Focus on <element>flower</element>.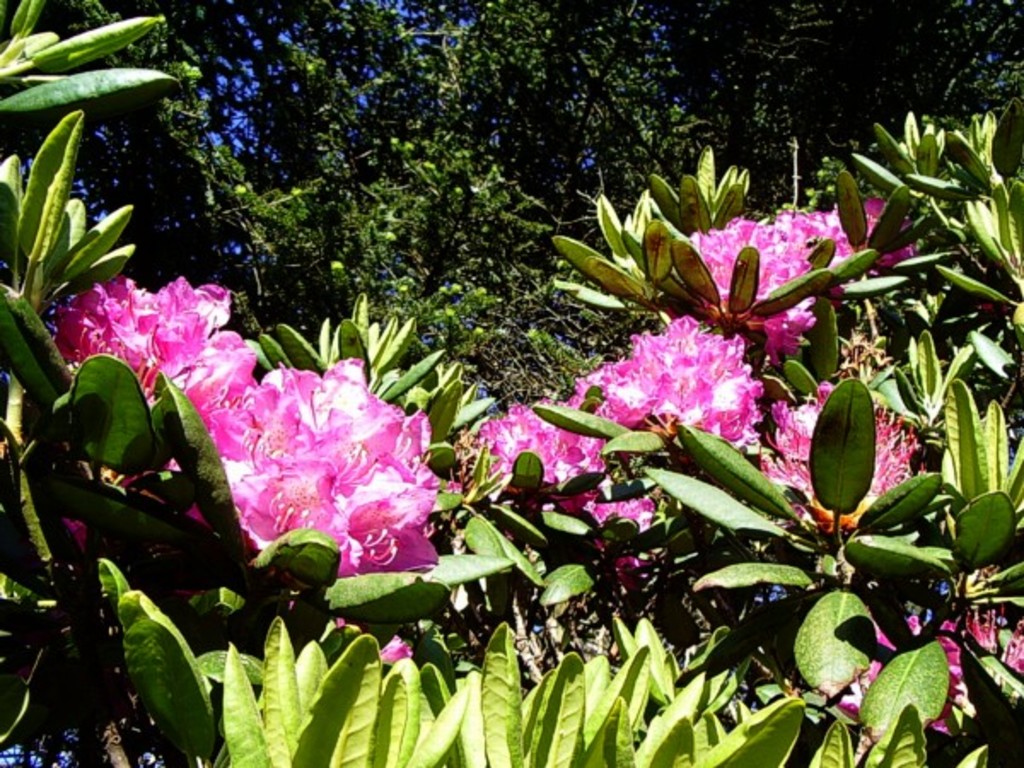
Focused at region(969, 606, 1022, 676).
